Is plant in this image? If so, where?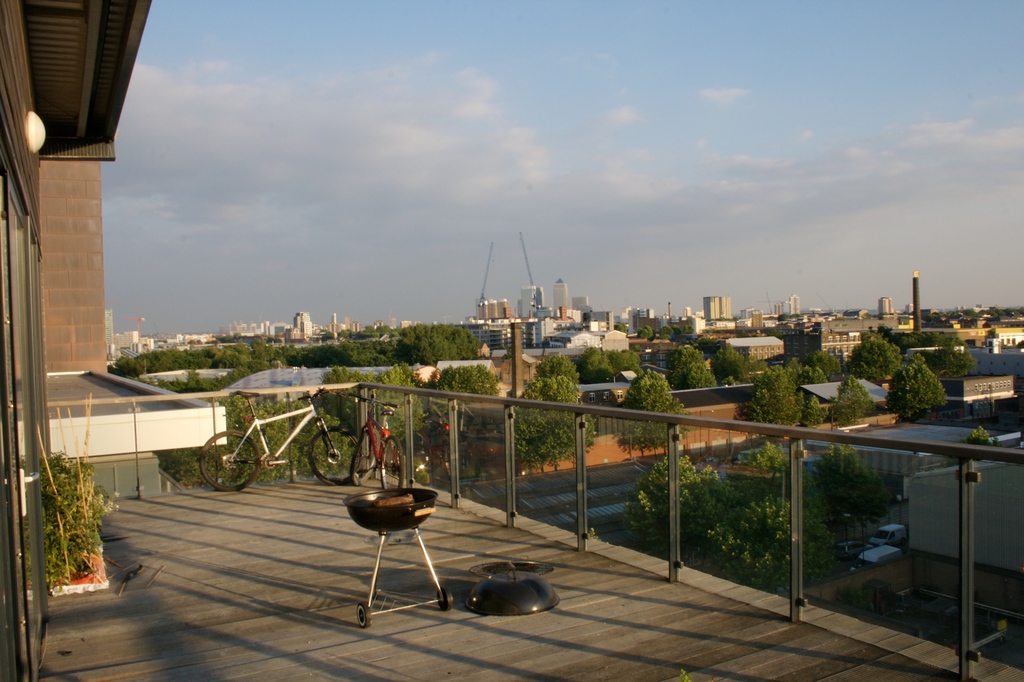
Yes, at left=308, top=363, right=425, bottom=487.
